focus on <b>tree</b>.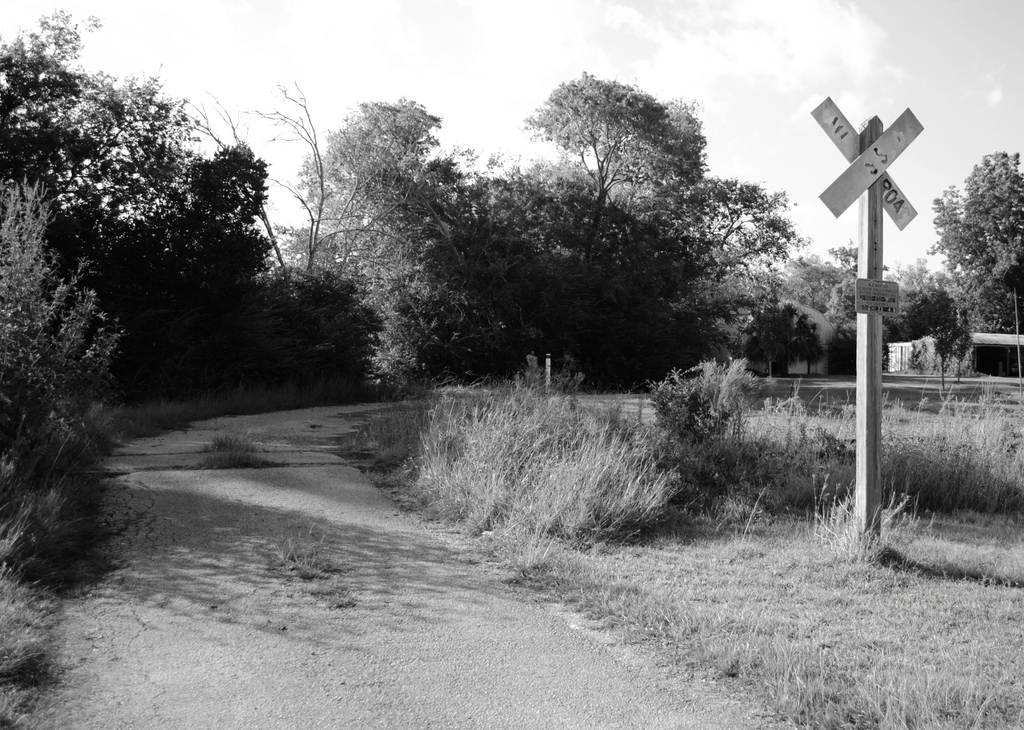
Focused at Rect(0, 1, 294, 328).
